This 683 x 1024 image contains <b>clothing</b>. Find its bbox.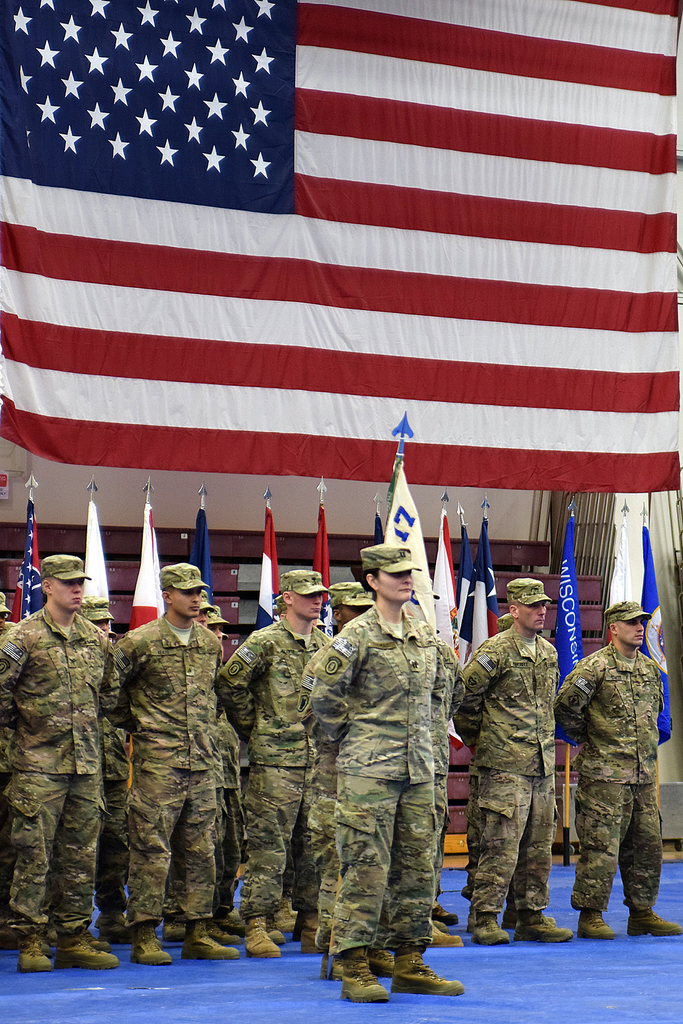
(left=0, top=606, right=121, bottom=938).
